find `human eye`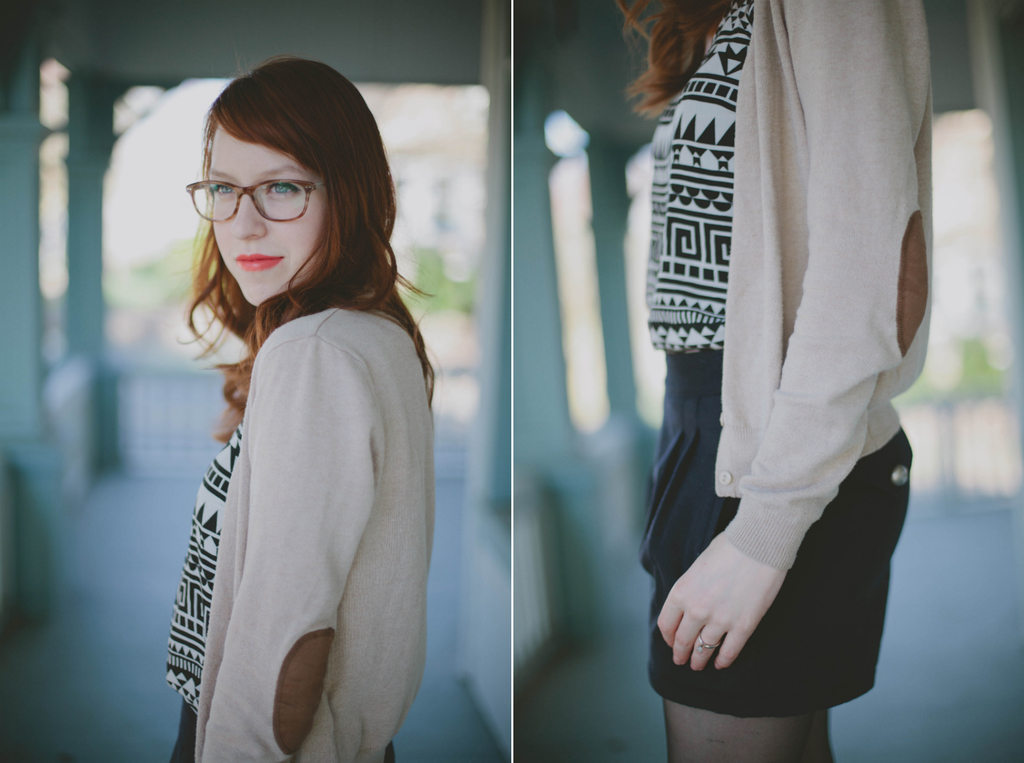
268 176 304 202
